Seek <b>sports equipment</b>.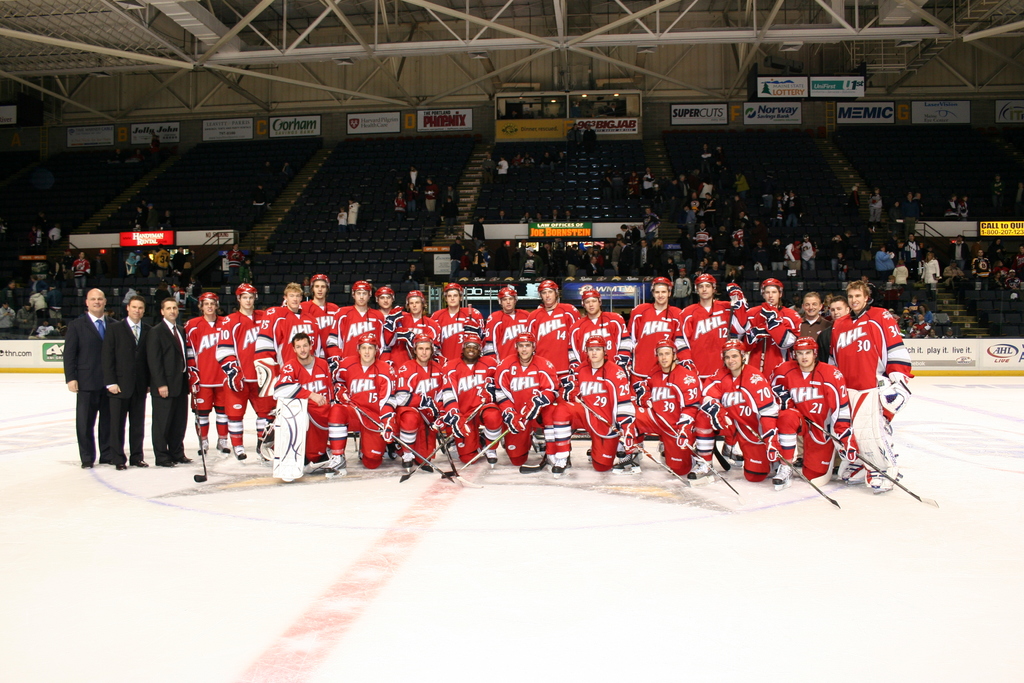
bbox=(762, 274, 783, 291).
